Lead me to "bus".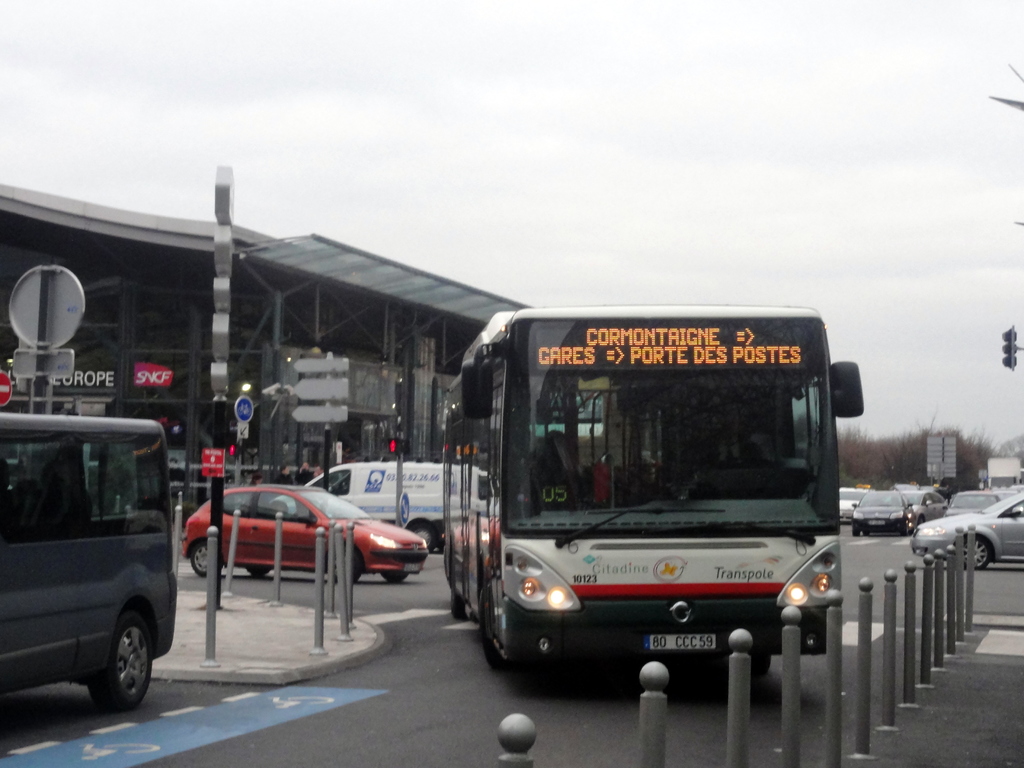
Lead to region(442, 305, 869, 679).
